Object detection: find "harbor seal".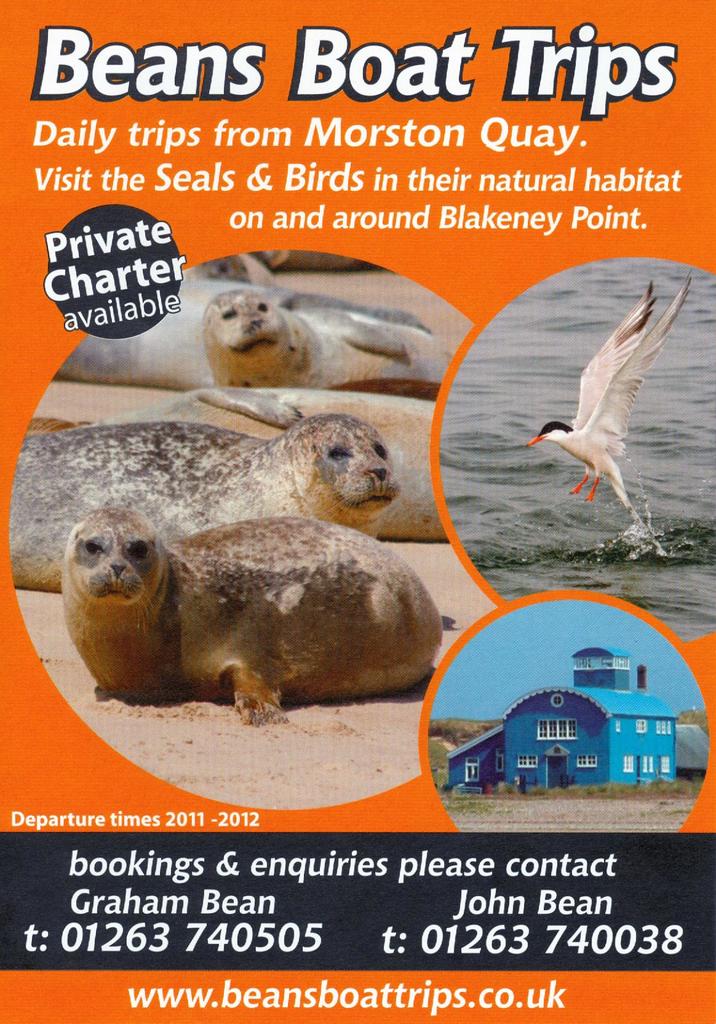
123 384 452 547.
